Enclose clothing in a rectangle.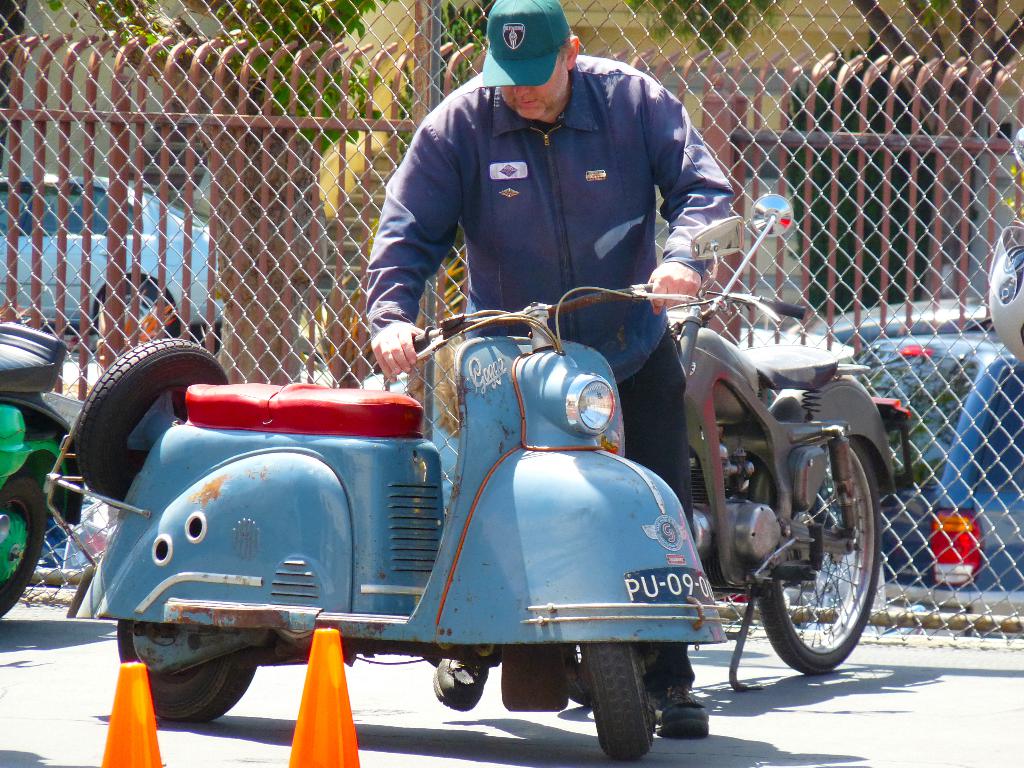
{"left": 362, "top": 50, "right": 742, "bottom": 703}.
